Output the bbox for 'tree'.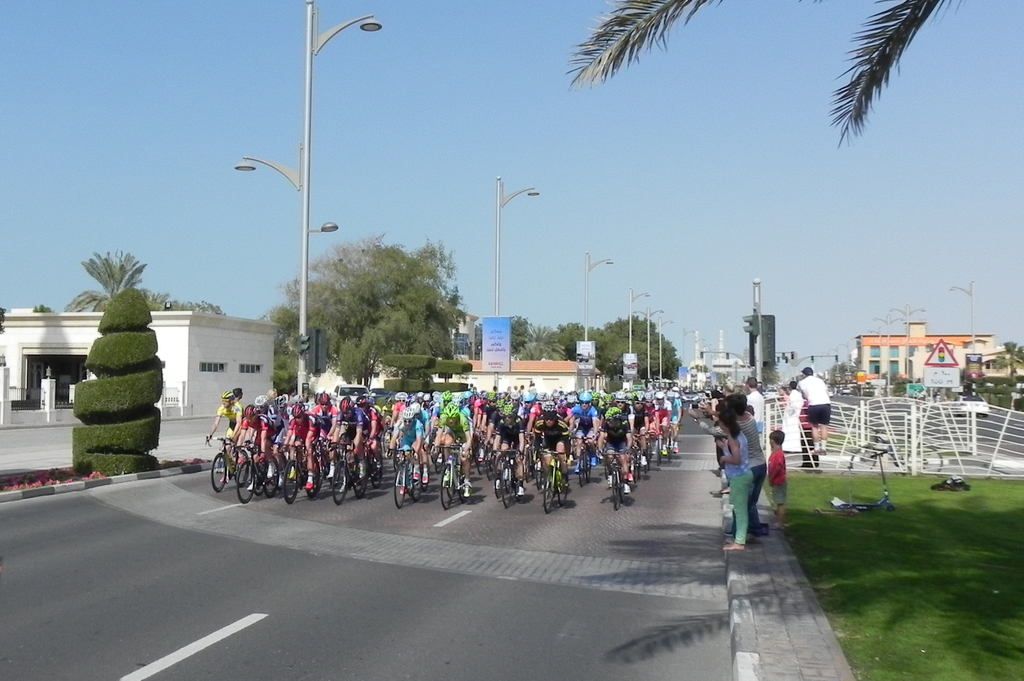
[x1=67, y1=238, x2=152, y2=319].
